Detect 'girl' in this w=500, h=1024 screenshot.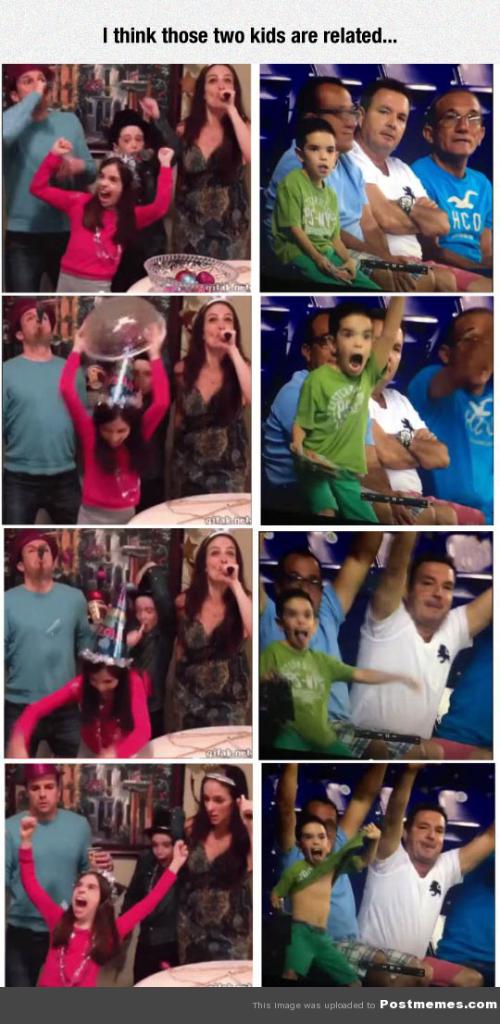
Detection: 56 328 177 528.
